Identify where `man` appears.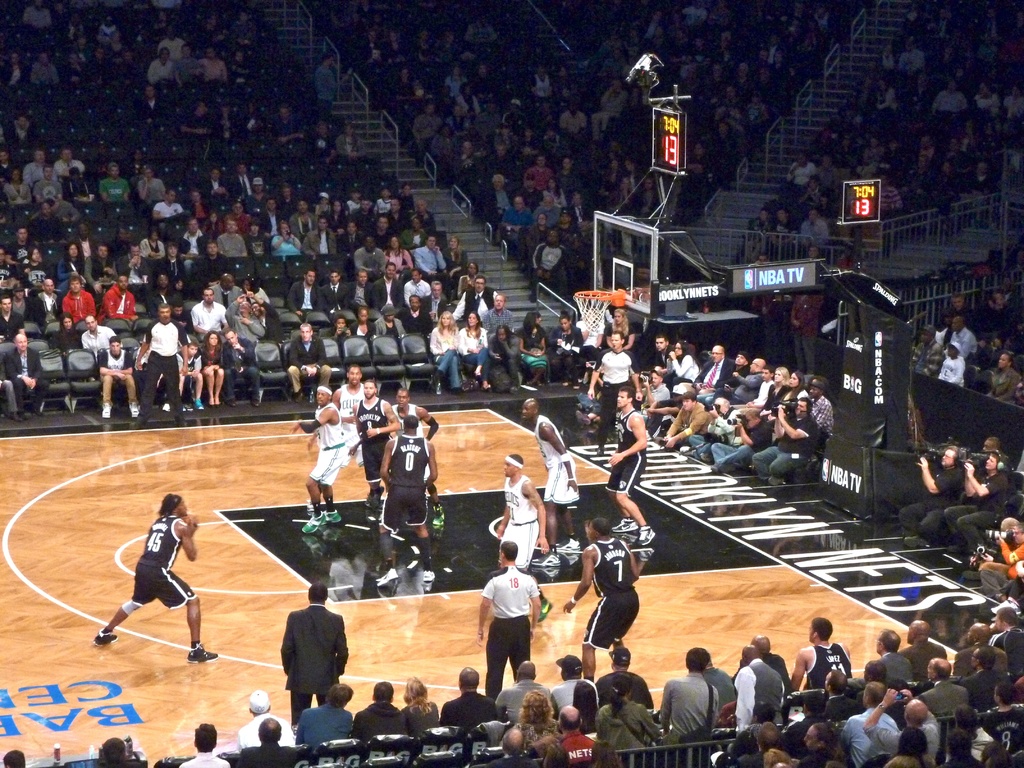
Appears at x1=696 y1=648 x2=741 y2=702.
